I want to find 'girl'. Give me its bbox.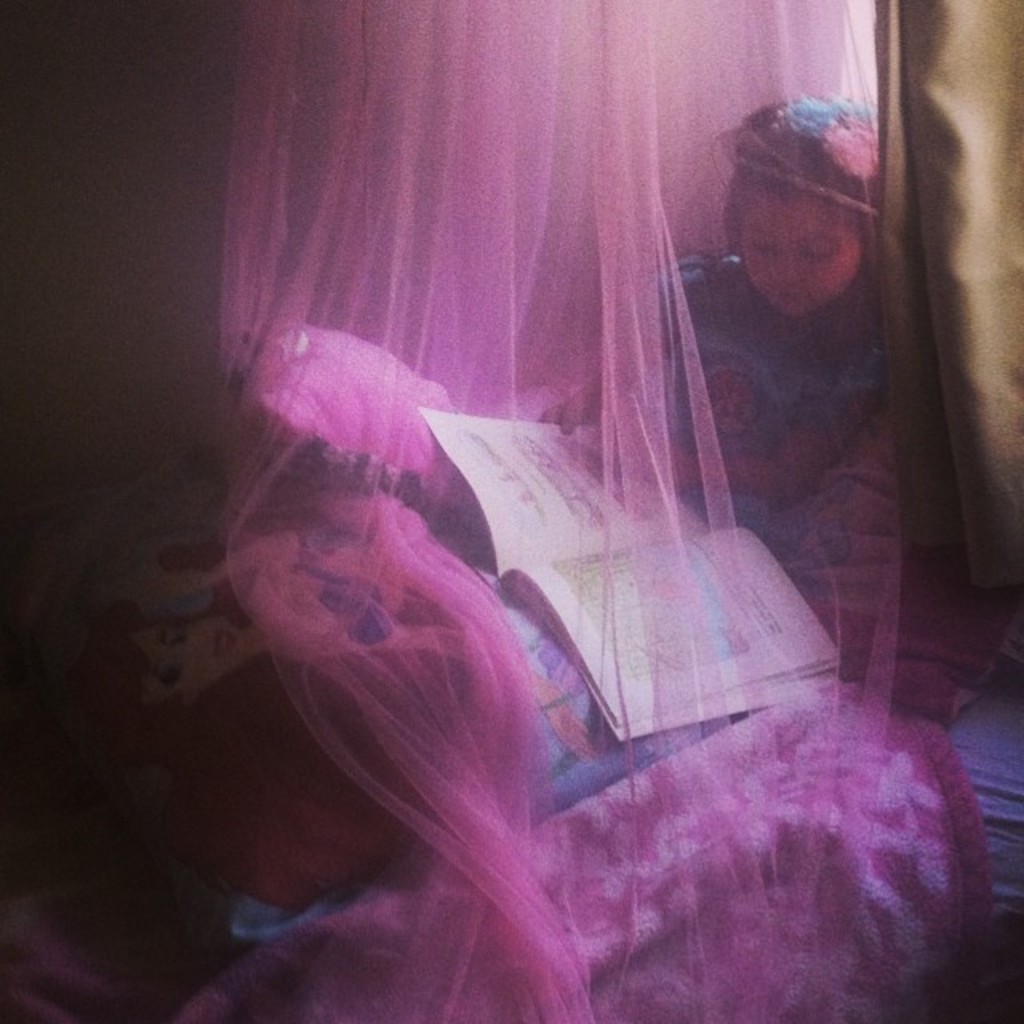
select_region(29, 88, 893, 952).
